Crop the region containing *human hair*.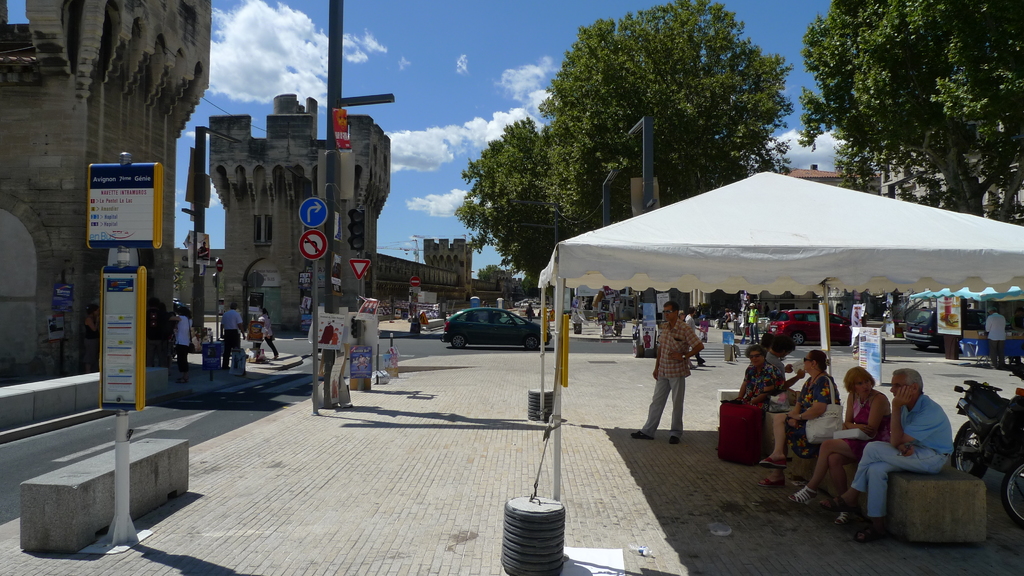
Crop region: (889,364,926,403).
